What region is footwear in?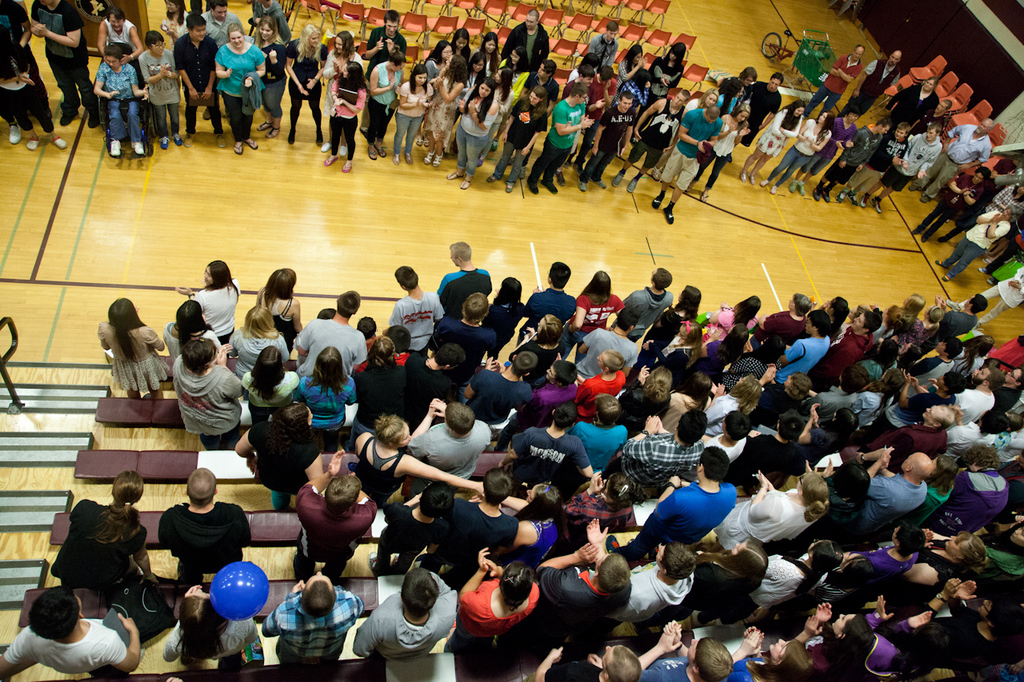
650/193/664/208.
